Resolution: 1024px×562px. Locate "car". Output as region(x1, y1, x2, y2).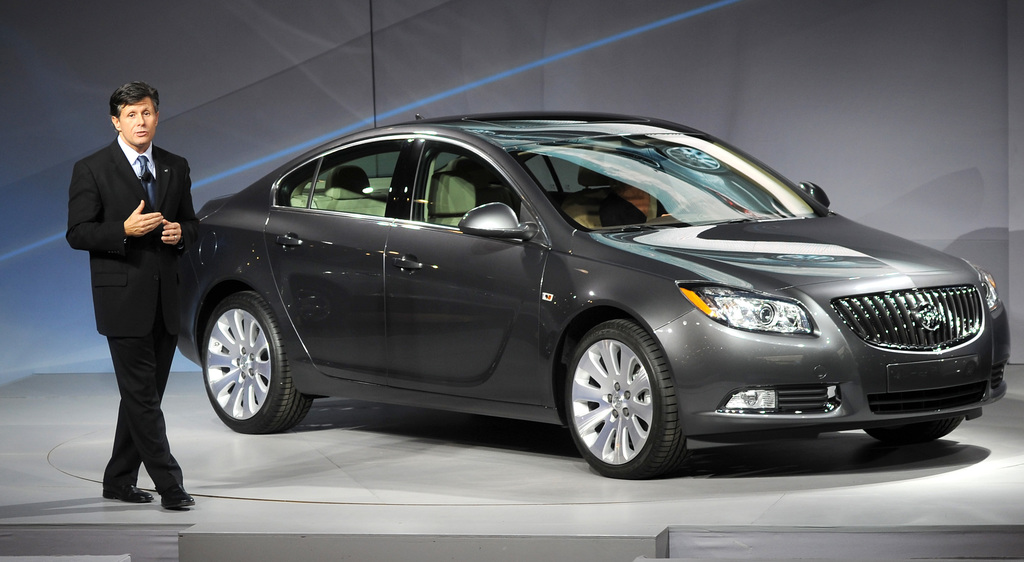
region(177, 113, 1011, 483).
